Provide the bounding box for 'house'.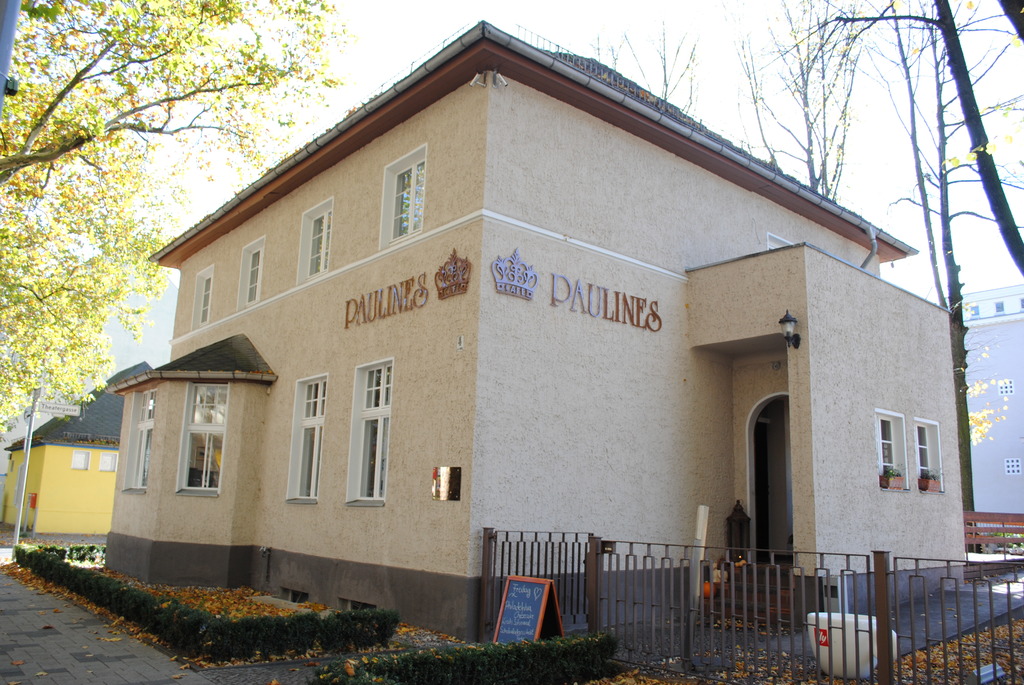
<region>103, 15, 970, 652</region>.
